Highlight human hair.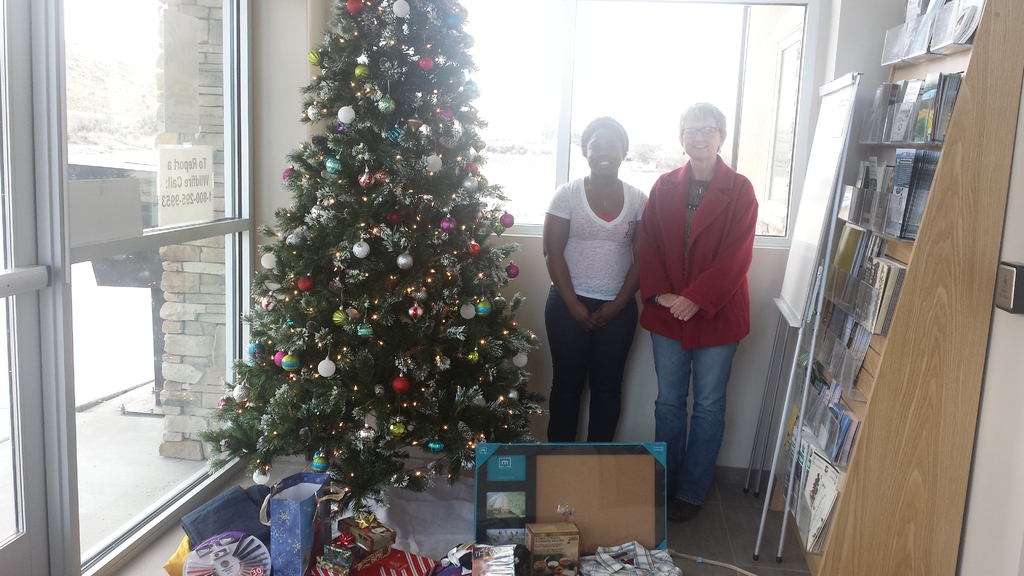
Highlighted region: locate(575, 117, 632, 180).
